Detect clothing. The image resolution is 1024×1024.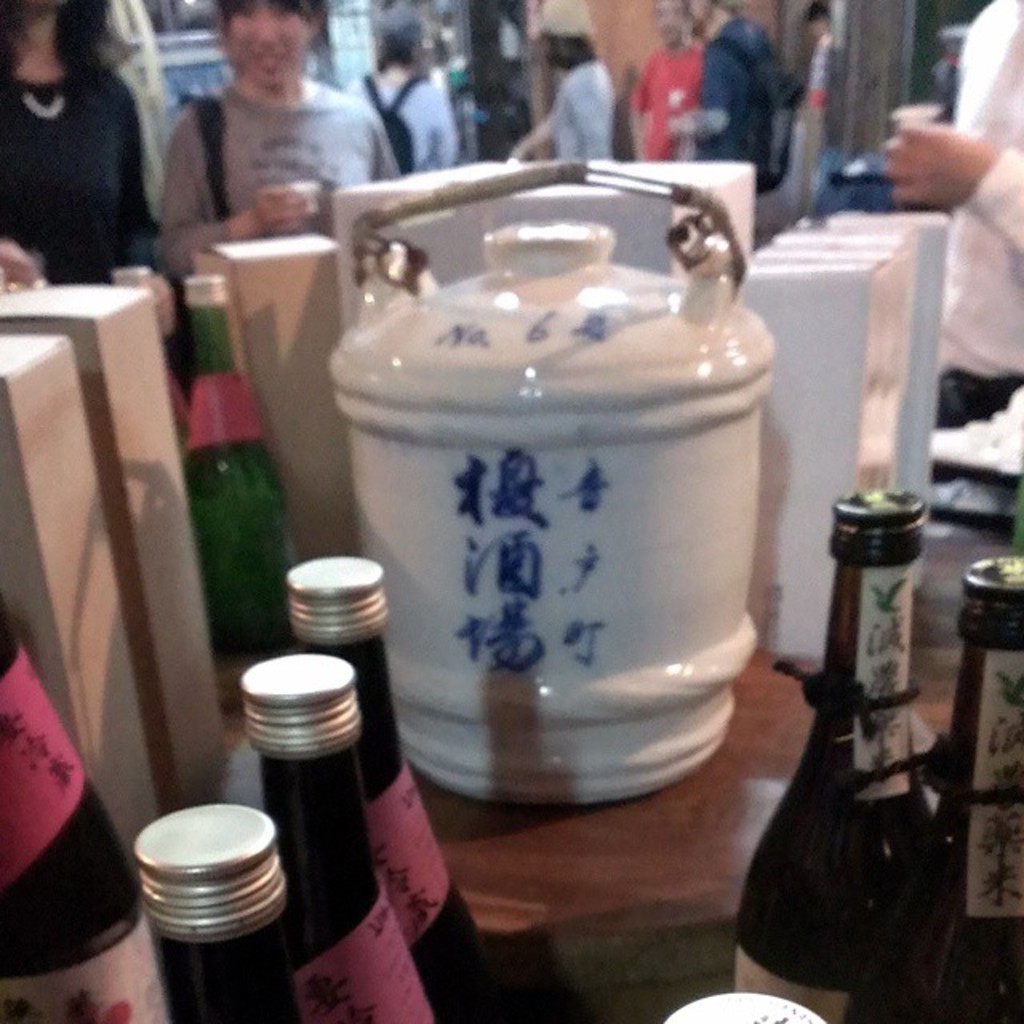
x1=142, y1=64, x2=408, y2=272.
